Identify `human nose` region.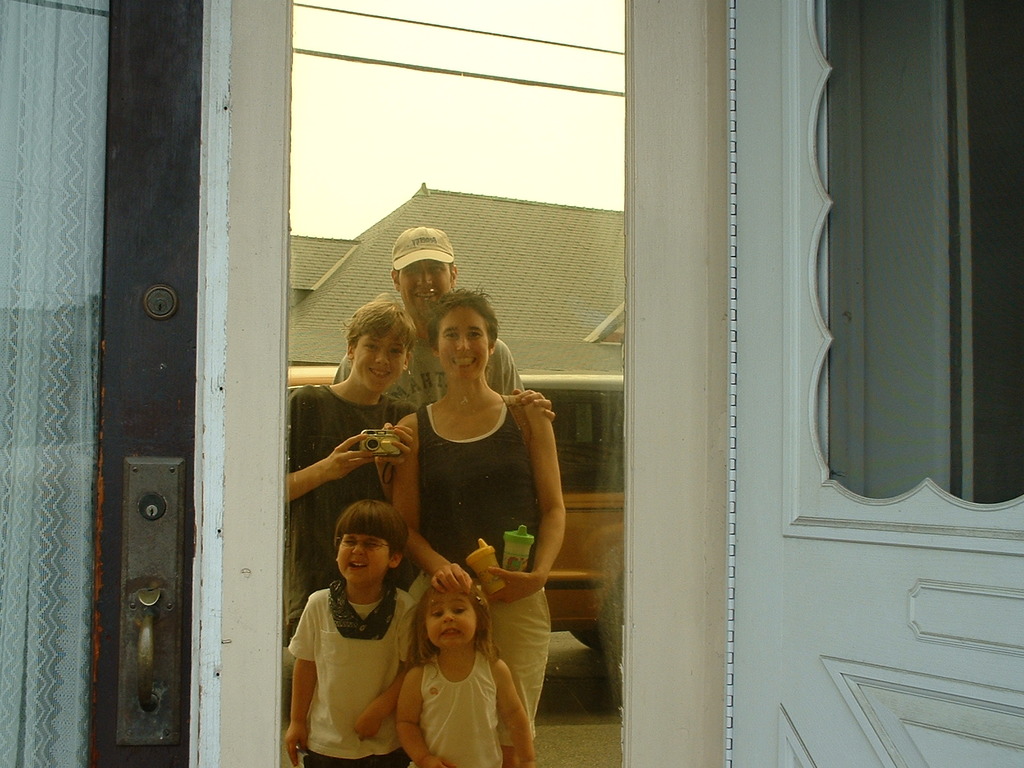
Region: detection(372, 347, 392, 365).
